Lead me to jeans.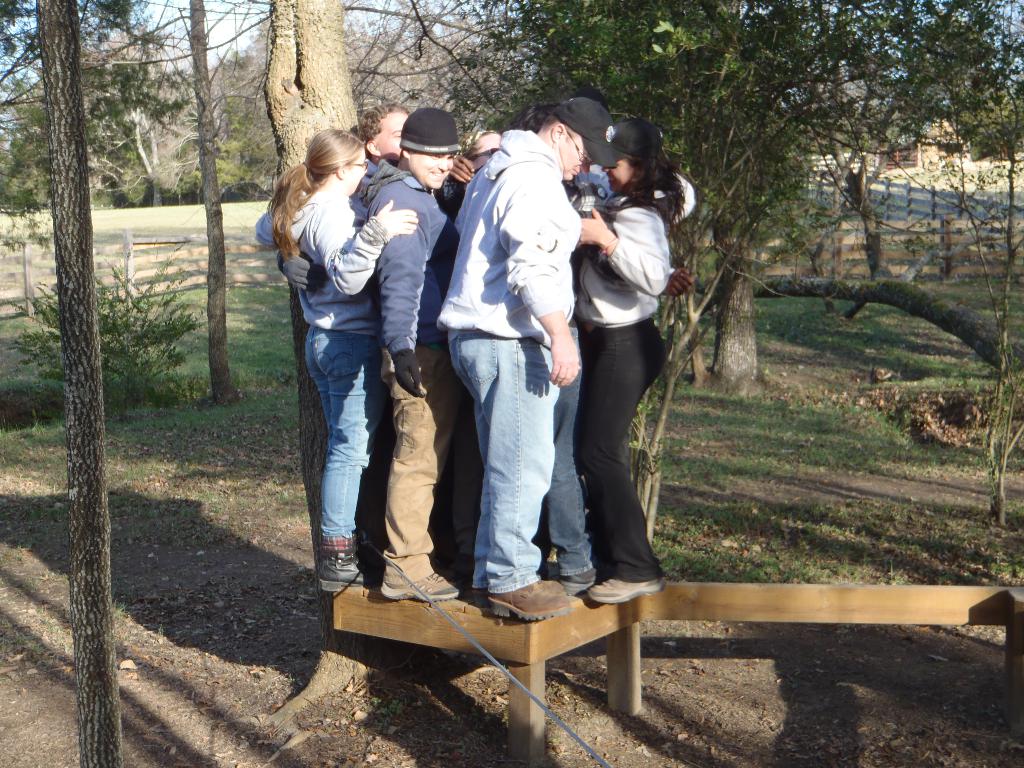
Lead to Rect(527, 314, 594, 573).
